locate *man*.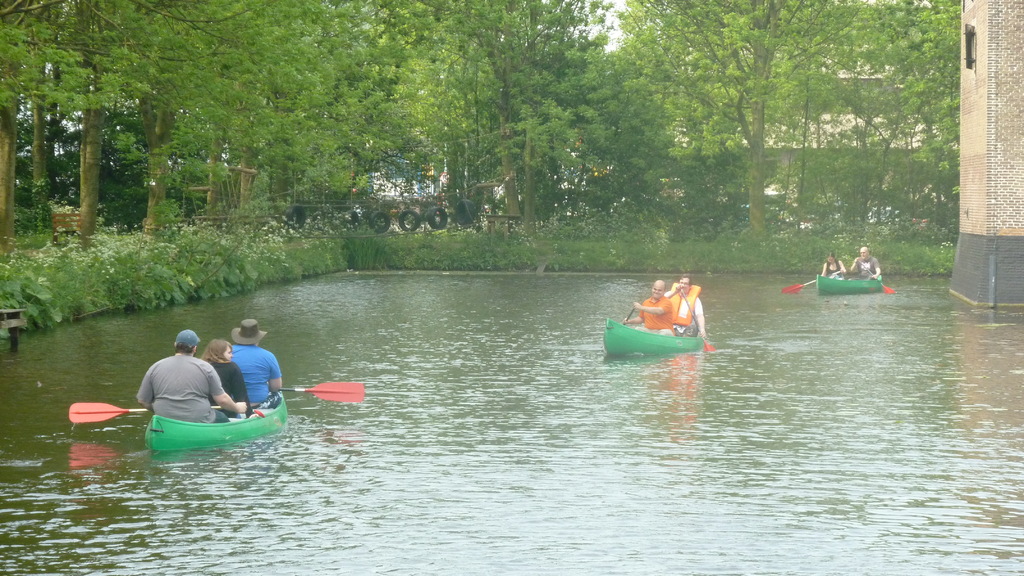
Bounding box: rect(138, 329, 246, 423).
